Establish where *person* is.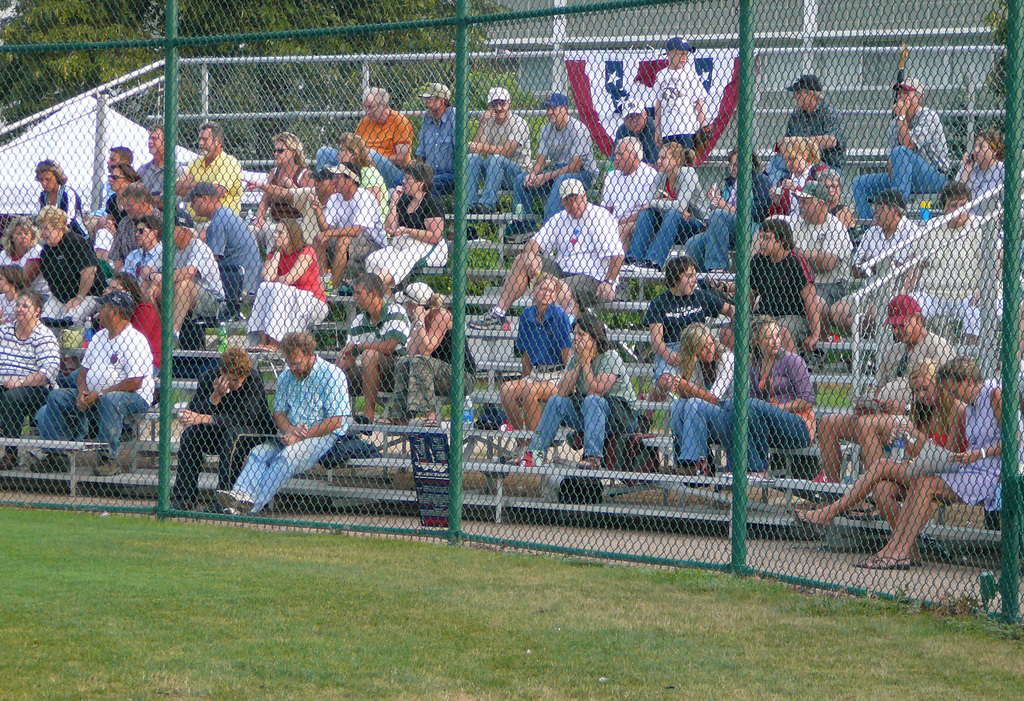
Established at rect(642, 326, 752, 488).
